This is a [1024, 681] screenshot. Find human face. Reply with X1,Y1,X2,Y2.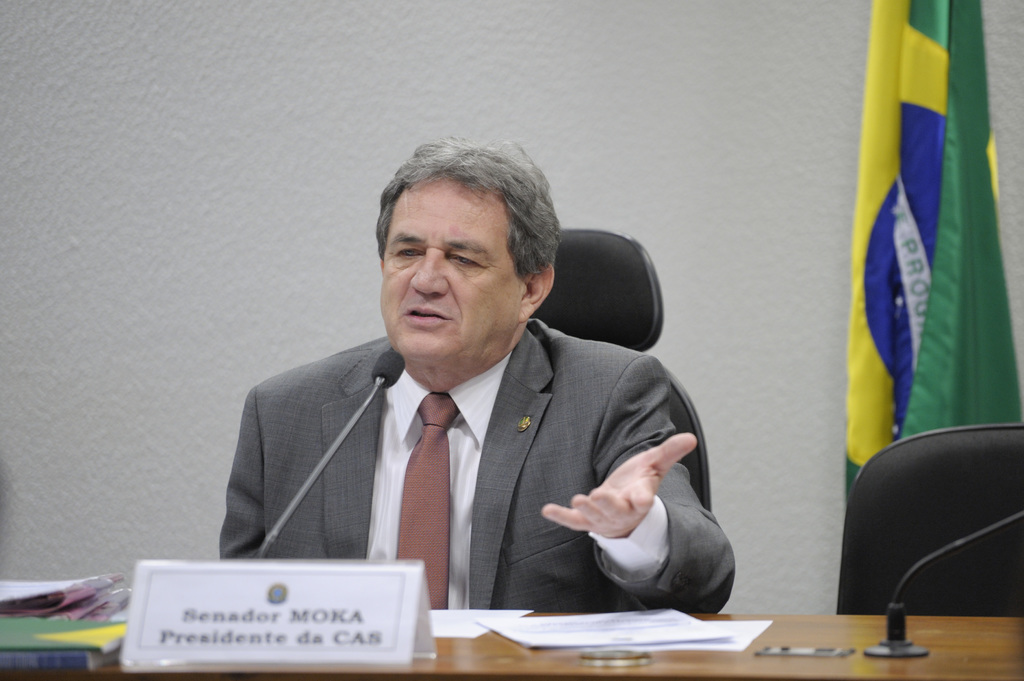
378,175,518,360.
